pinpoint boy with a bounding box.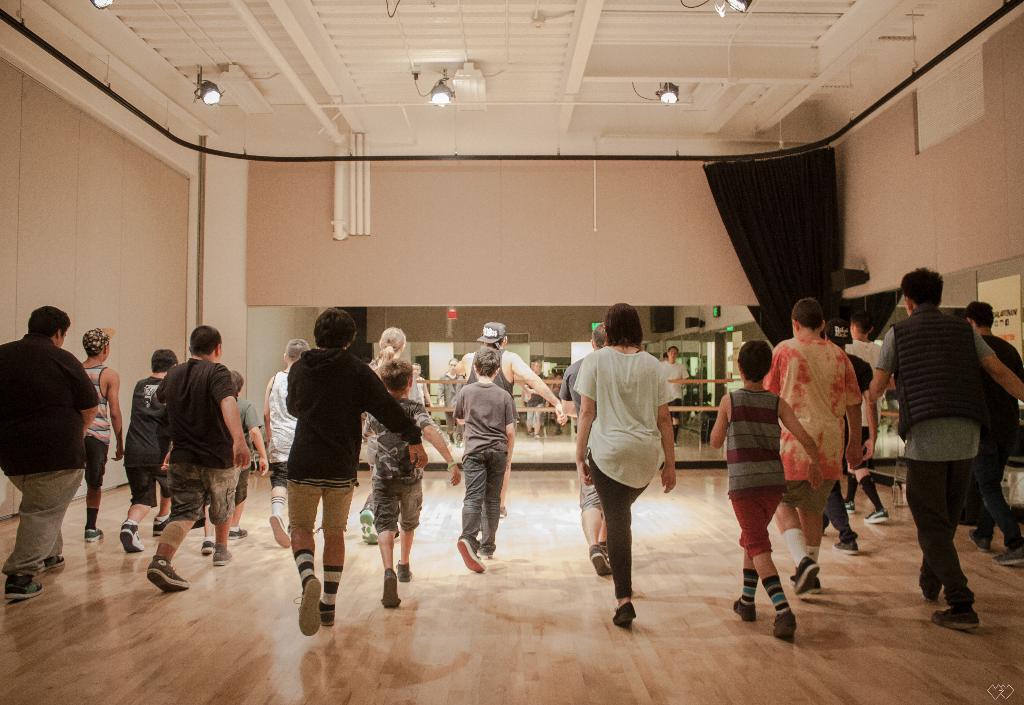
252, 307, 426, 614.
